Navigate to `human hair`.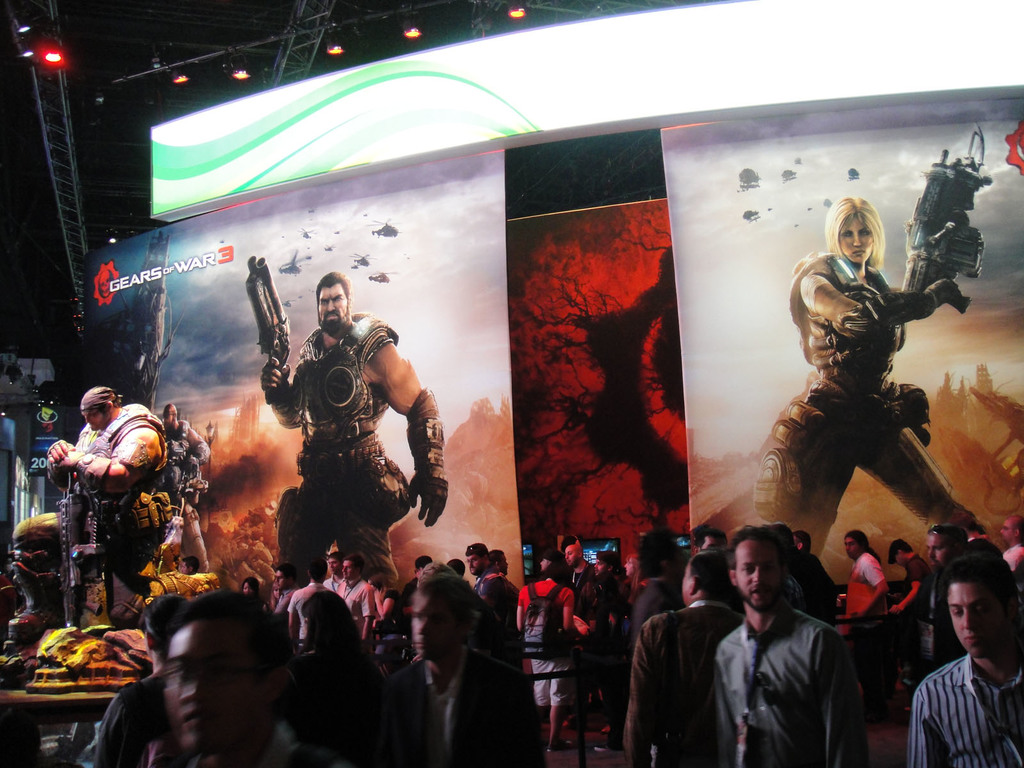
Navigation target: 689, 548, 729, 595.
